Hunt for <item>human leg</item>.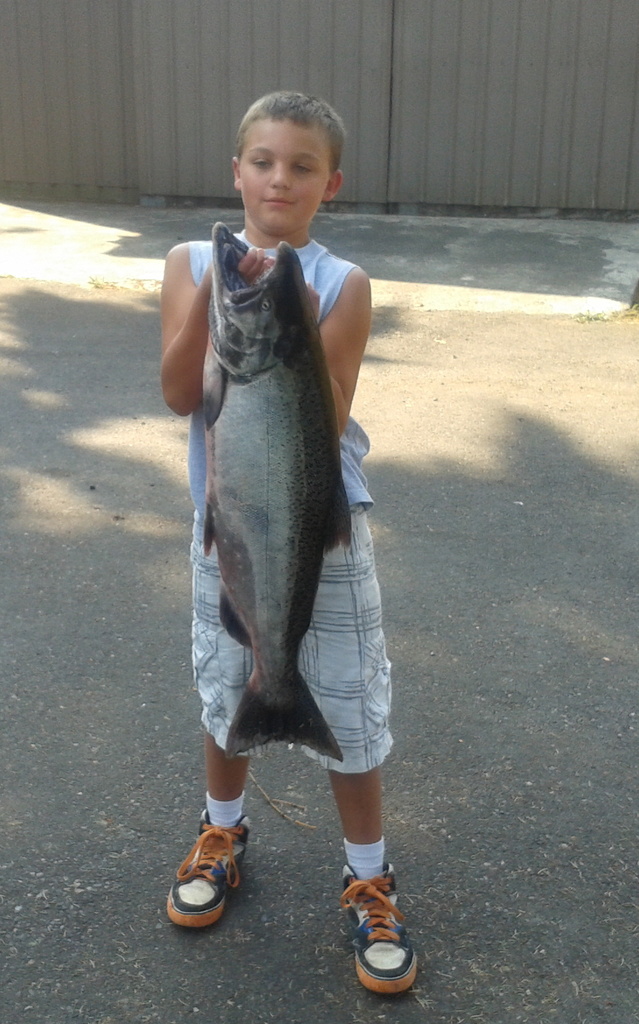
Hunted down at [338, 765, 426, 998].
